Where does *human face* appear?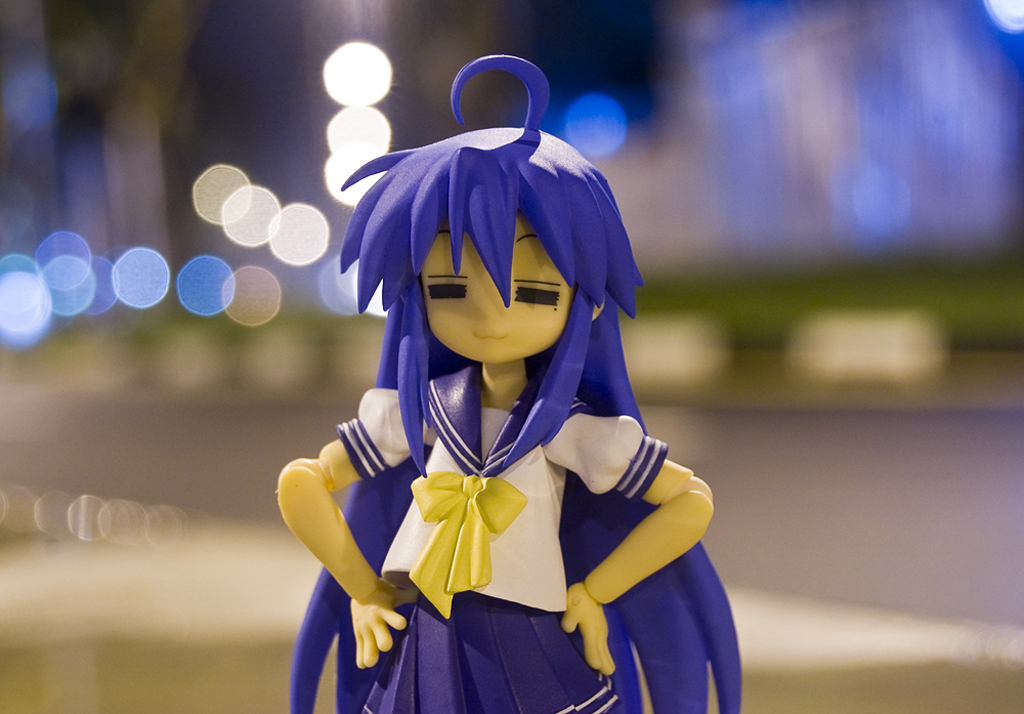
Appears at bbox=[420, 208, 575, 363].
